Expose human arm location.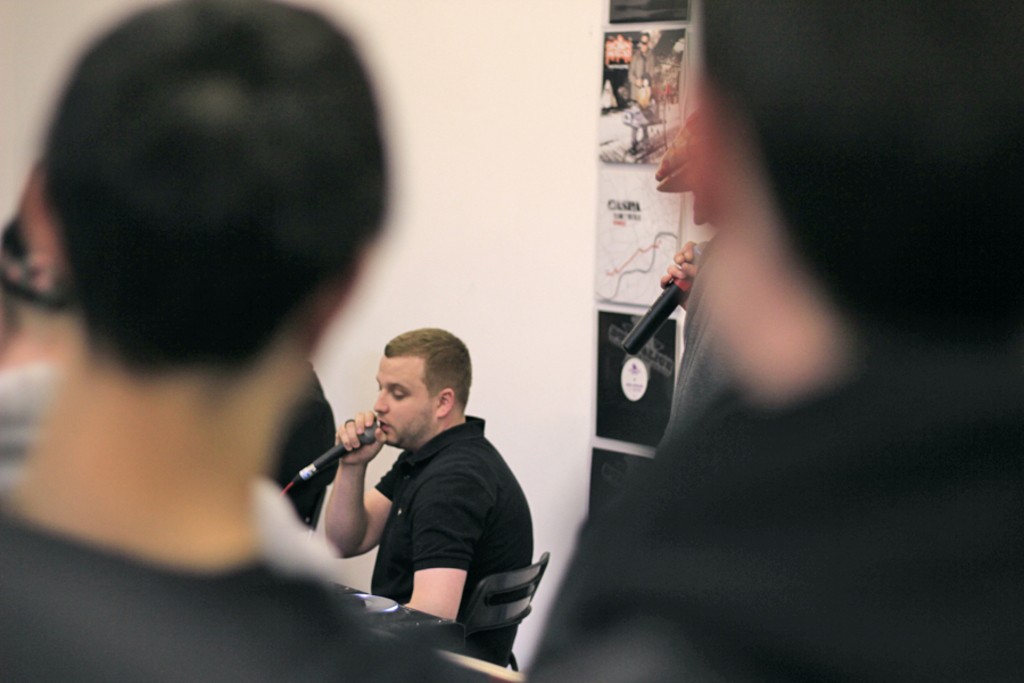
Exposed at box=[403, 455, 480, 631].
